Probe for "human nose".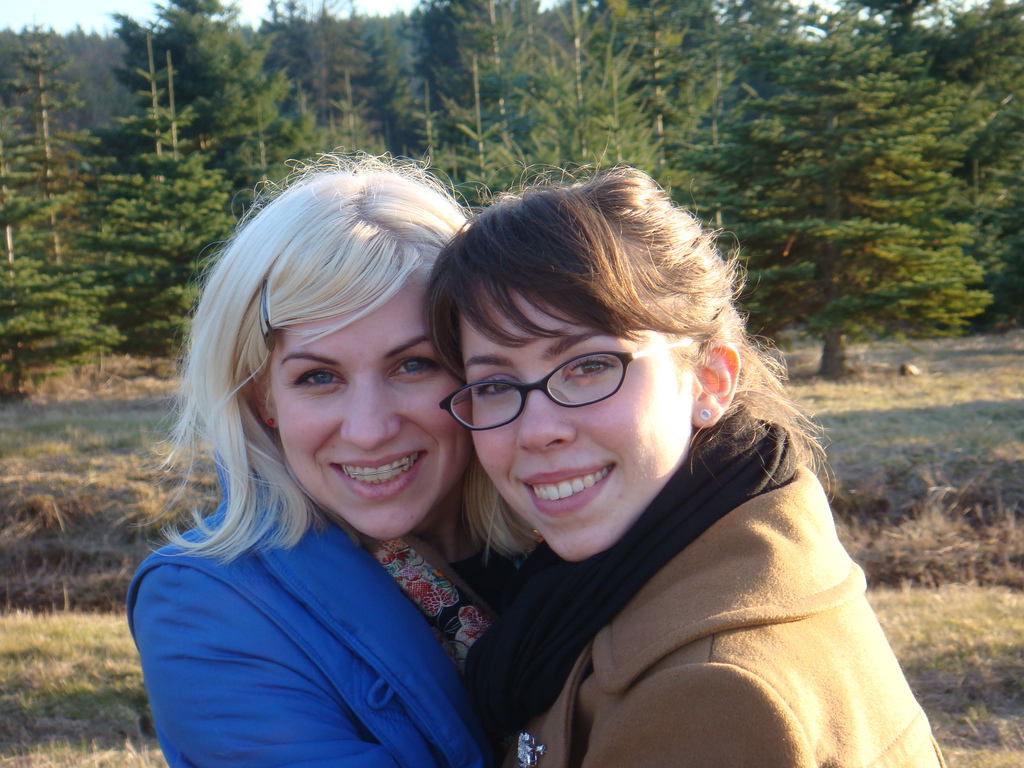
Probe result: box=[516, 378, 579, 450].
